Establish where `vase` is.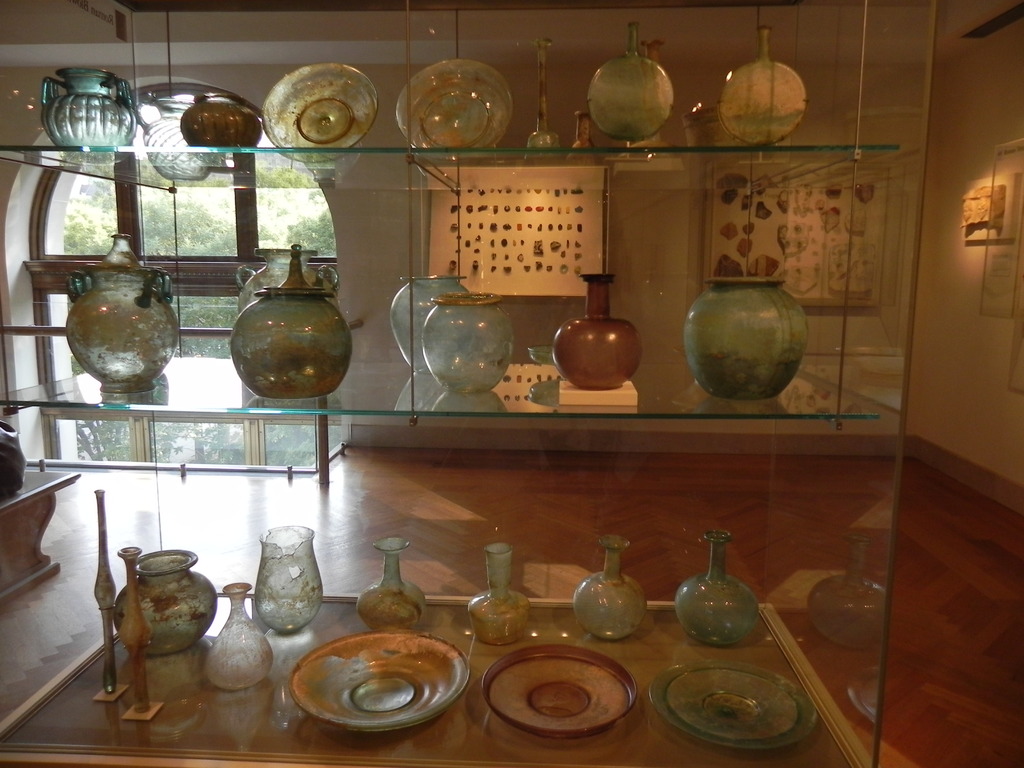
Established at 572, 534, 649, 637.
